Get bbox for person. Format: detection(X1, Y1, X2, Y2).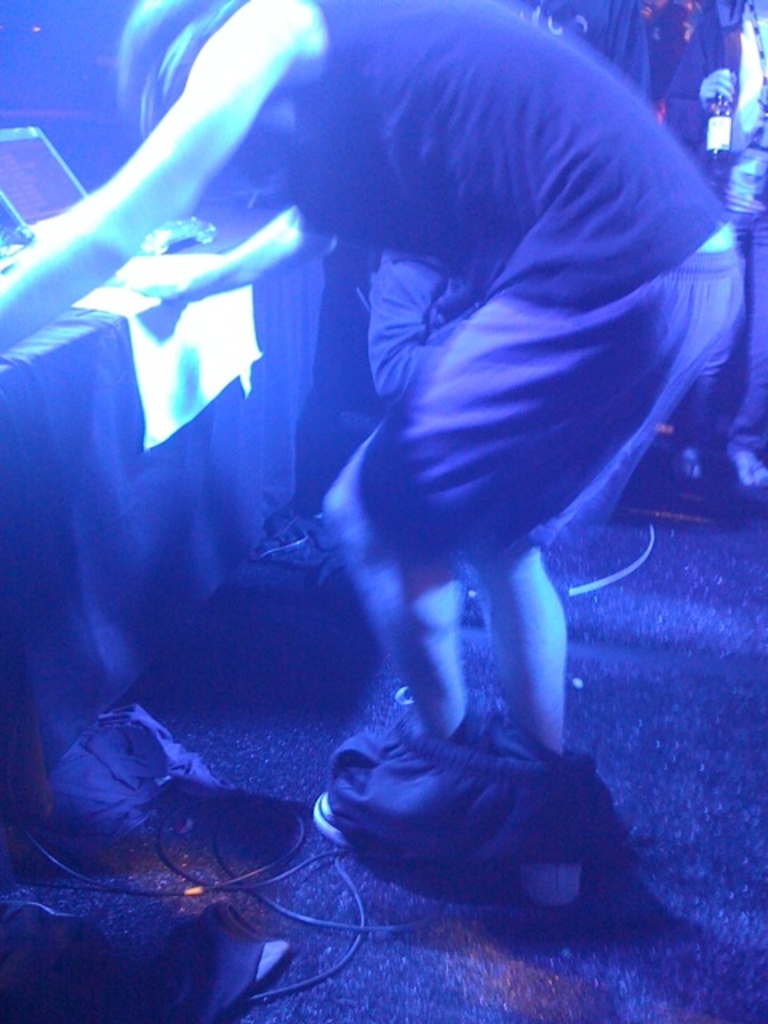
detection(0, 0, 738, 896).
